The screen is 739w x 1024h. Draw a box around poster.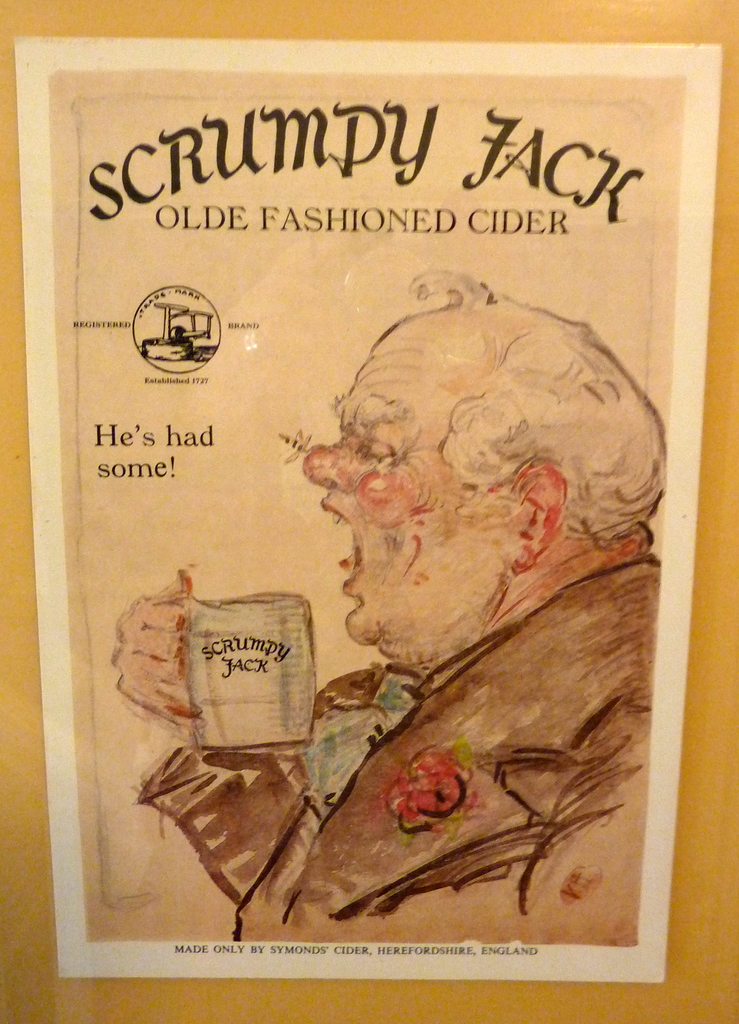
[x1=50, y1=63, x2=690, y2=943].
